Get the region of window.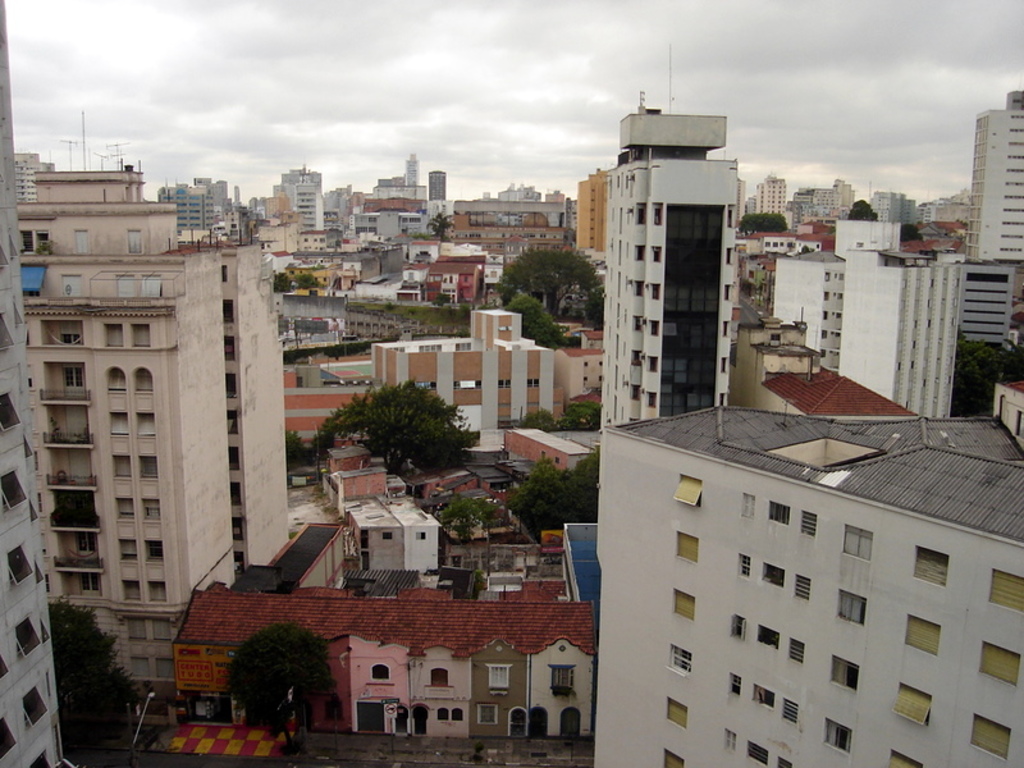
BBox(891, 678, 931, 726).
